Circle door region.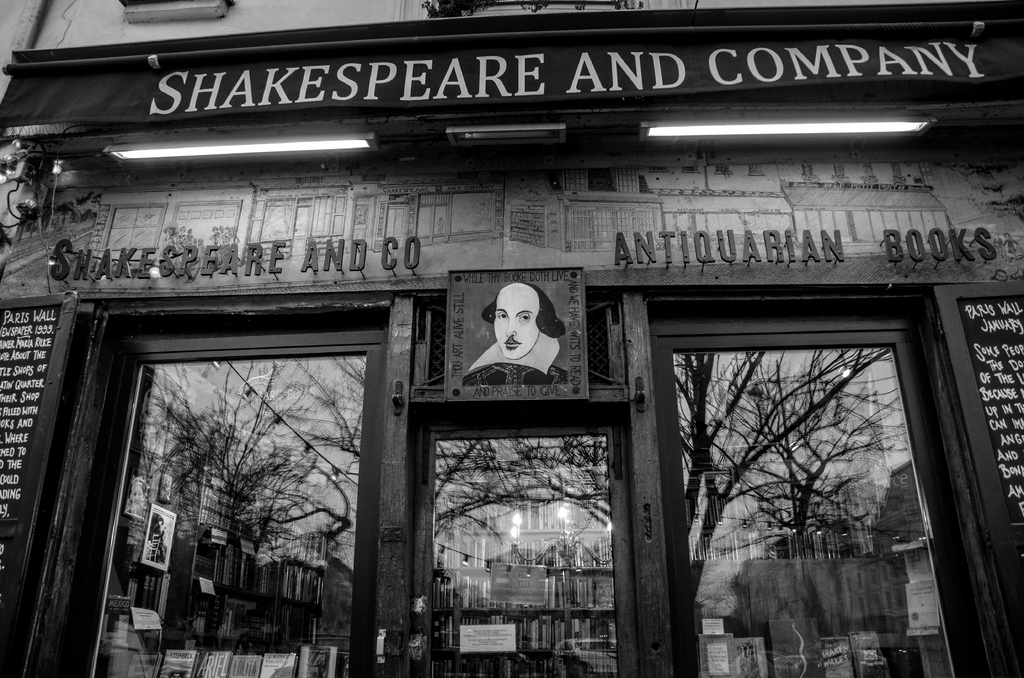
Region: bbox=(49, 319, 382, 677).
